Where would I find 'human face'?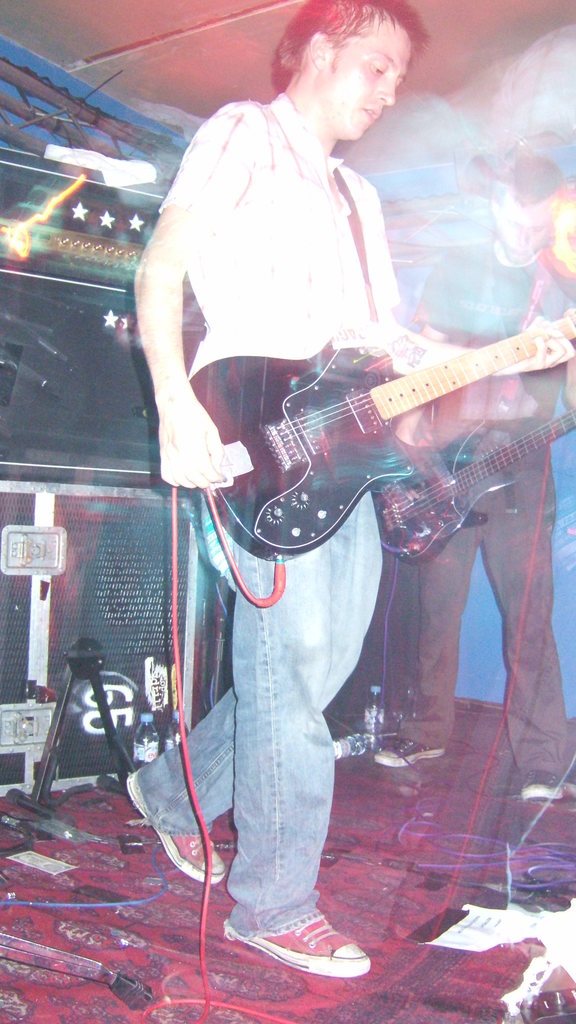
At select_region(303, 20, 413, 141).
